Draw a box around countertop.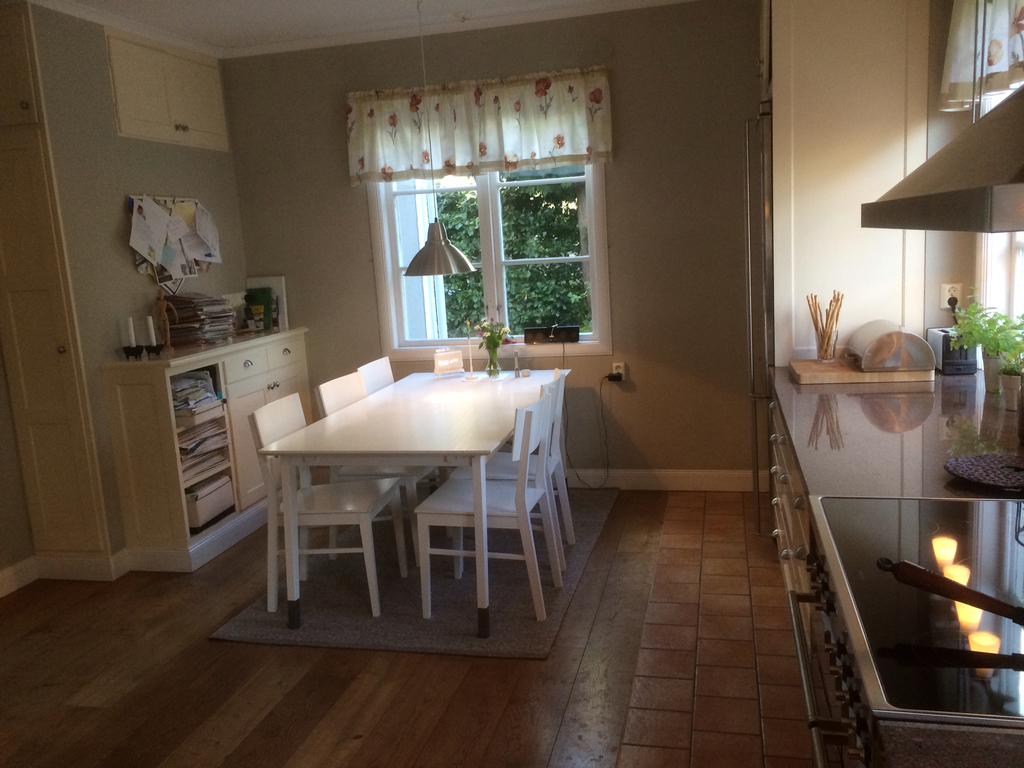
[100, 327, 313, 371].
